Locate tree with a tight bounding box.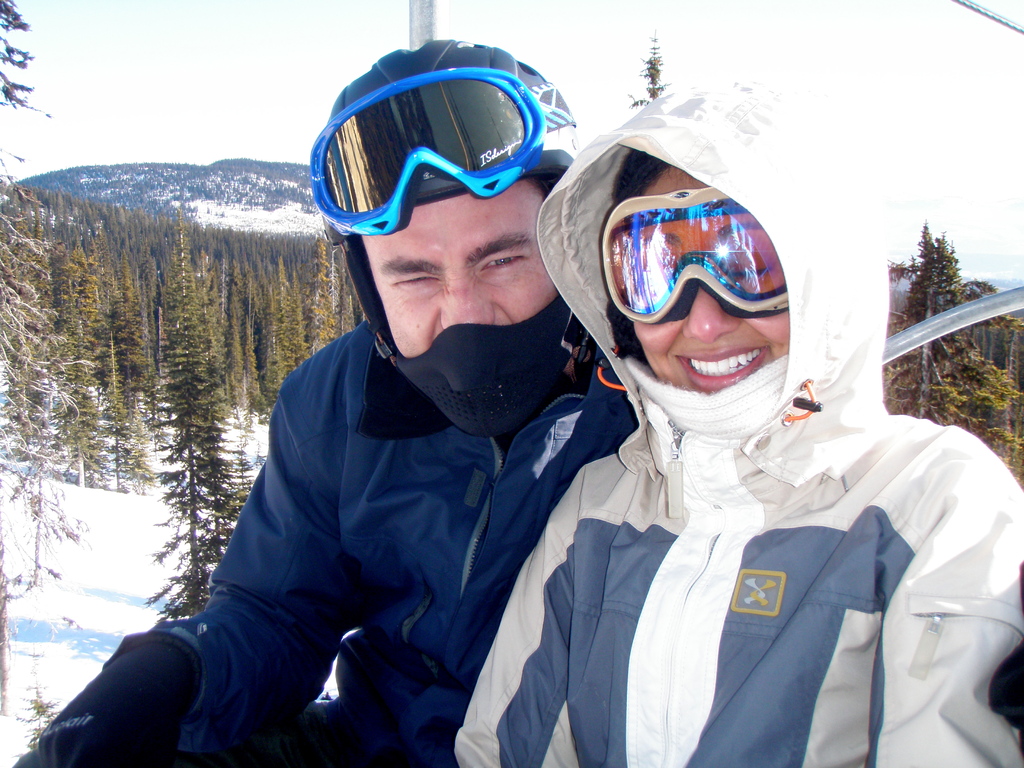
[x1=896, y1=335, x2=1023, y2=419].
